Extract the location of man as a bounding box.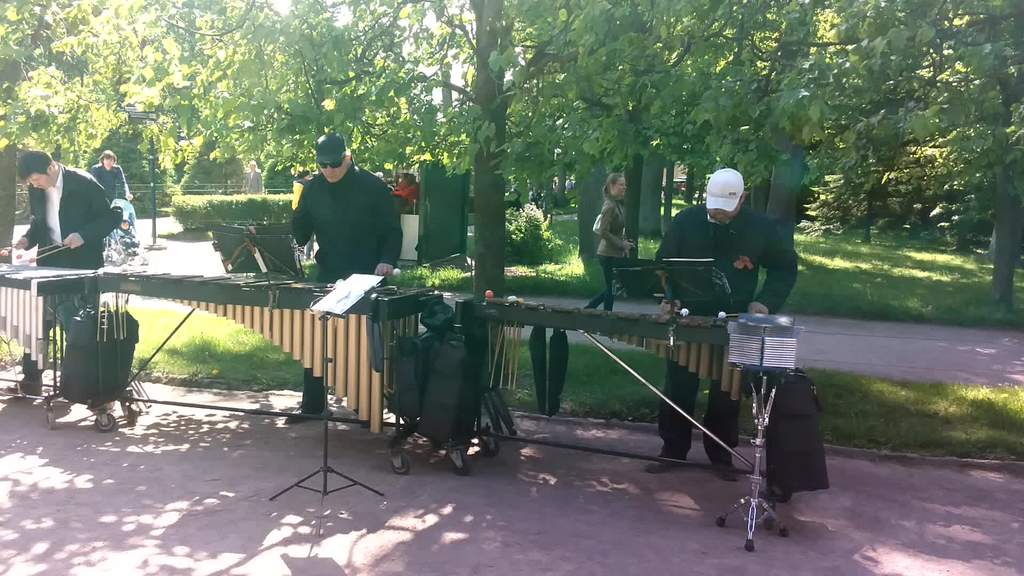
{"x1": 645, "y1": 167, "x2": 801, "y2": 480}.
